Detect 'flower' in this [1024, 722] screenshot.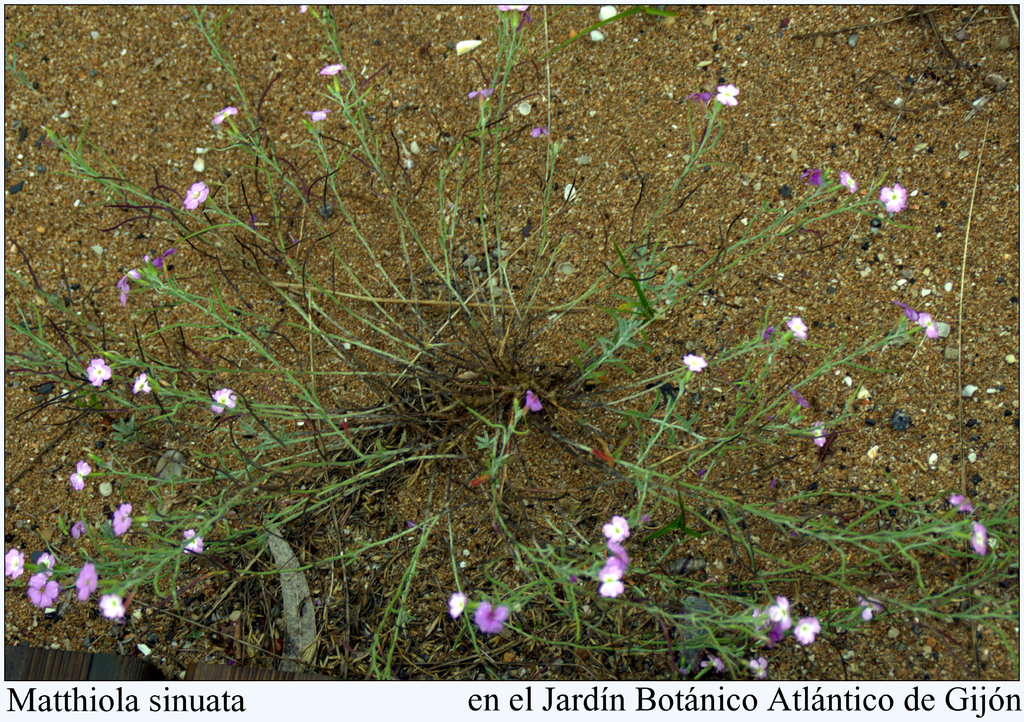
Detection: <bbox>684, 349, 705, 373</bbox>.
